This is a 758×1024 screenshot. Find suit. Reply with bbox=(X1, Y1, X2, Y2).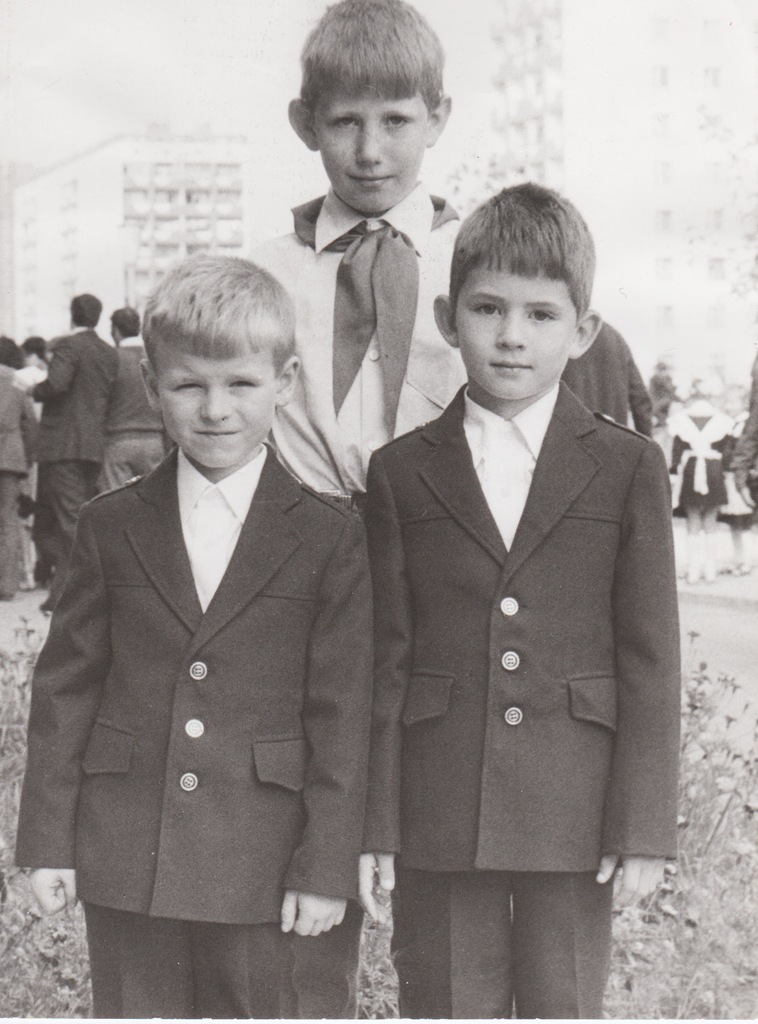
bbox=(49, 276, 361, 995).
